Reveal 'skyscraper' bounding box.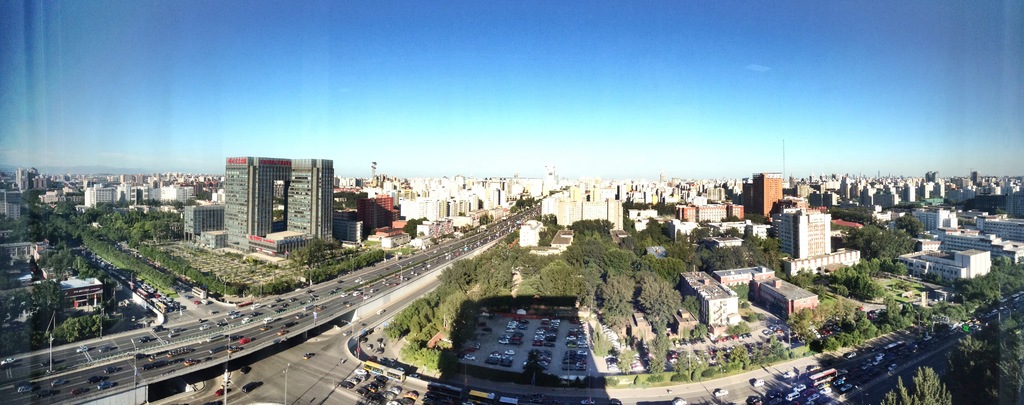
Revealed: box(211, 149, 319, 247).
